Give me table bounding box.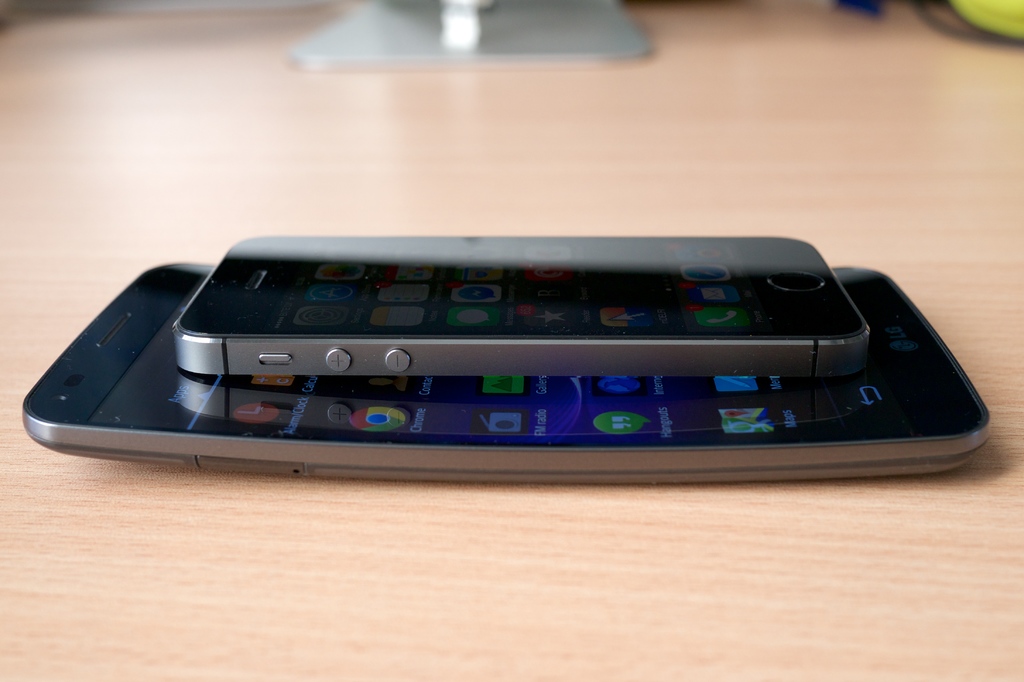
0:0:1023:681.
